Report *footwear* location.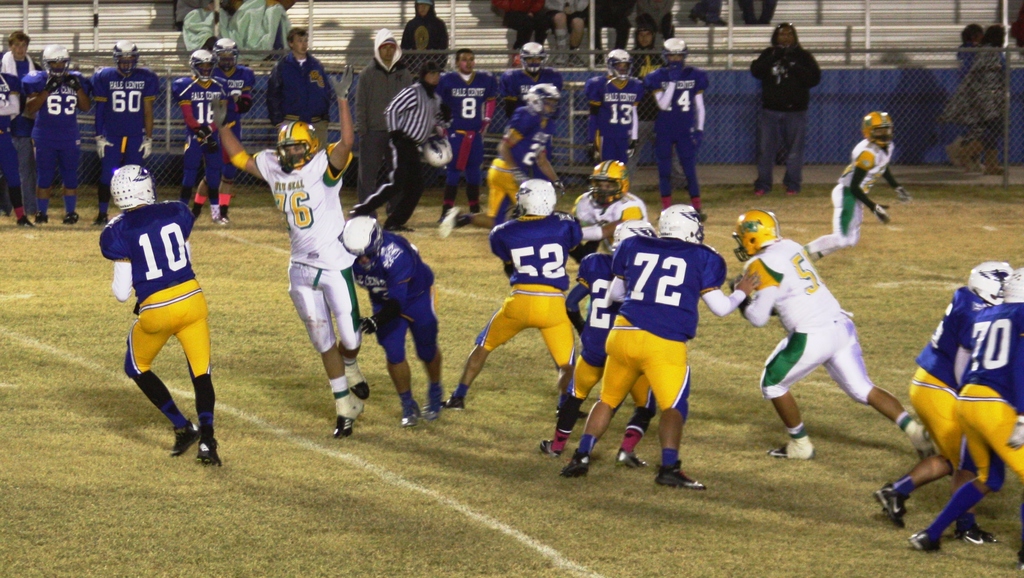
Report: x1=17 y1=207 x2=36 y2=231.
